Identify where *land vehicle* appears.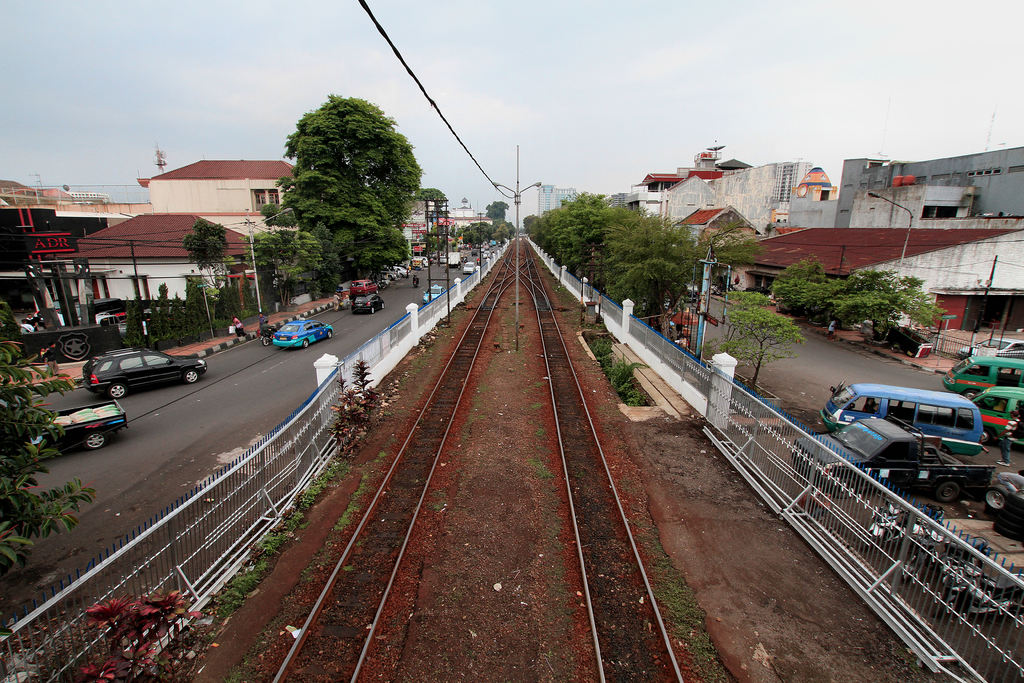
Appears at rect(86, 349, 207, 398).
